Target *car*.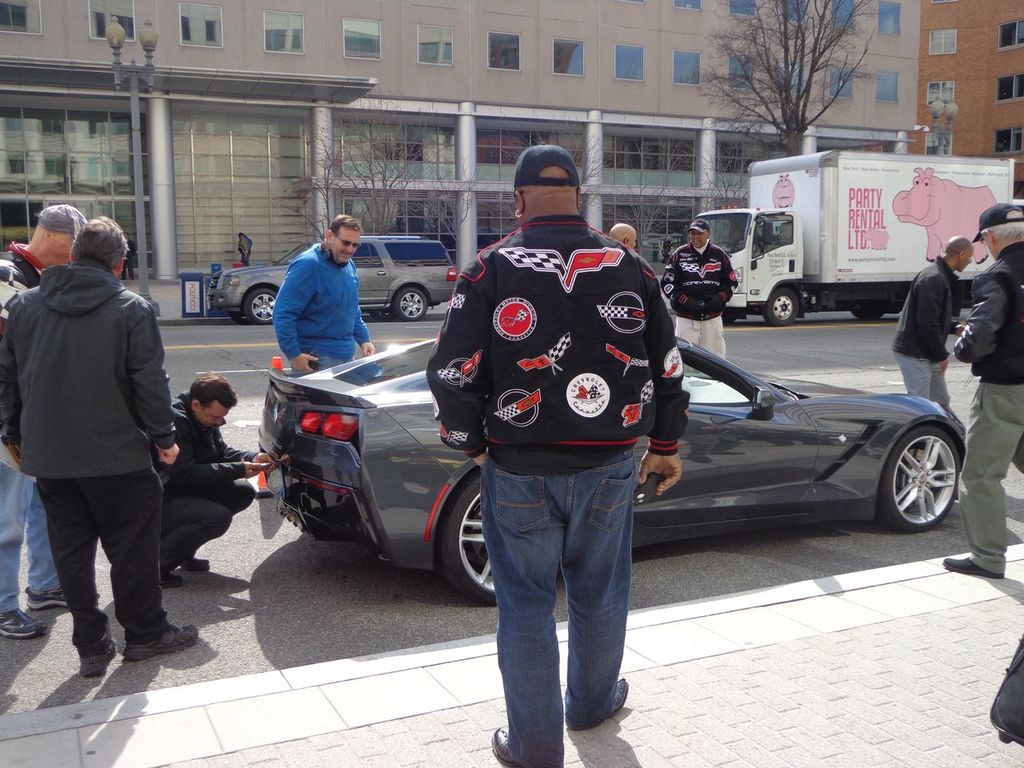
Target region: select_region(255, 337, 967, 606).
